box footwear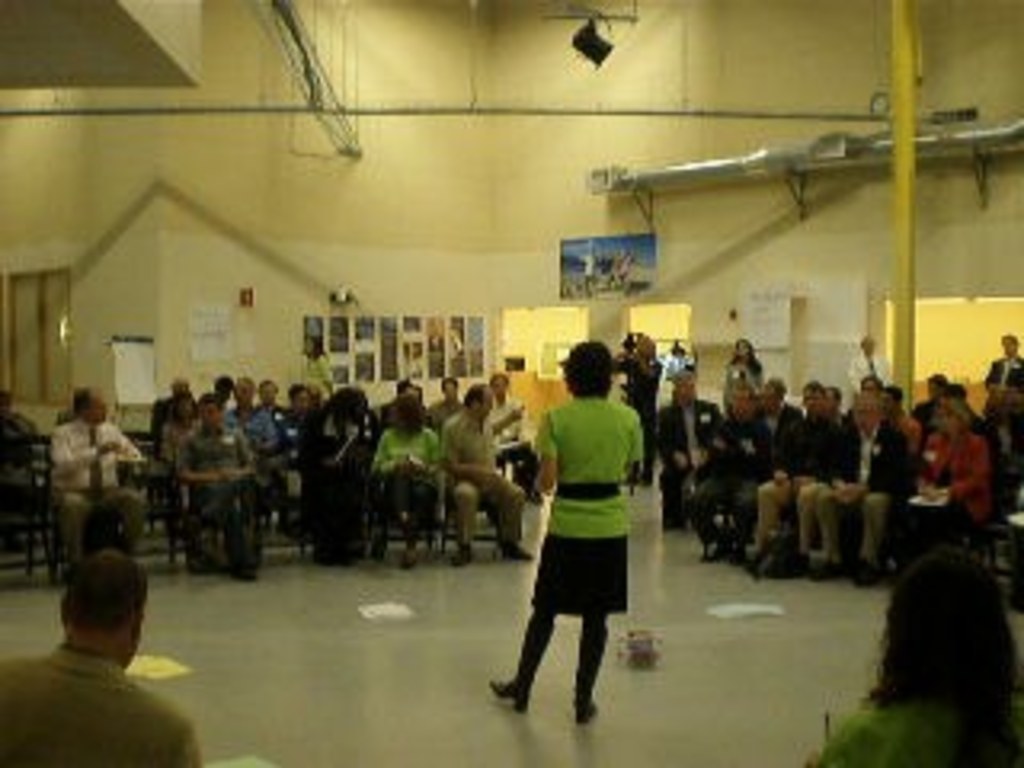
496,669,525,714
